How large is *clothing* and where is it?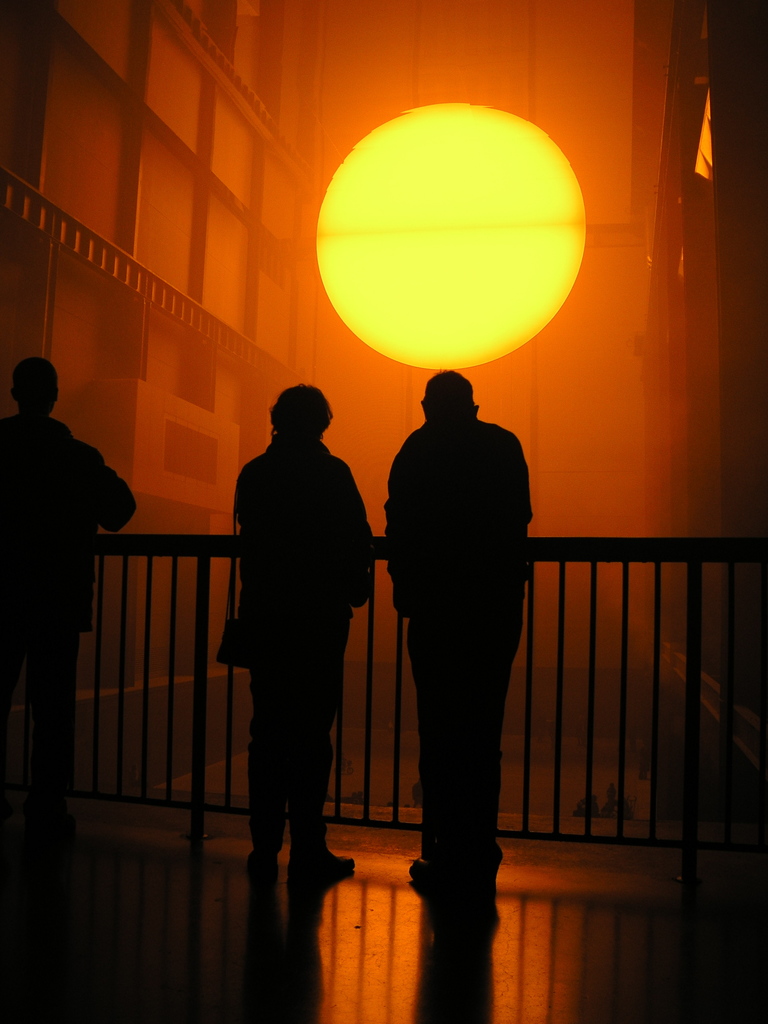
Bounding box: region(0, 406, 147, 800).
